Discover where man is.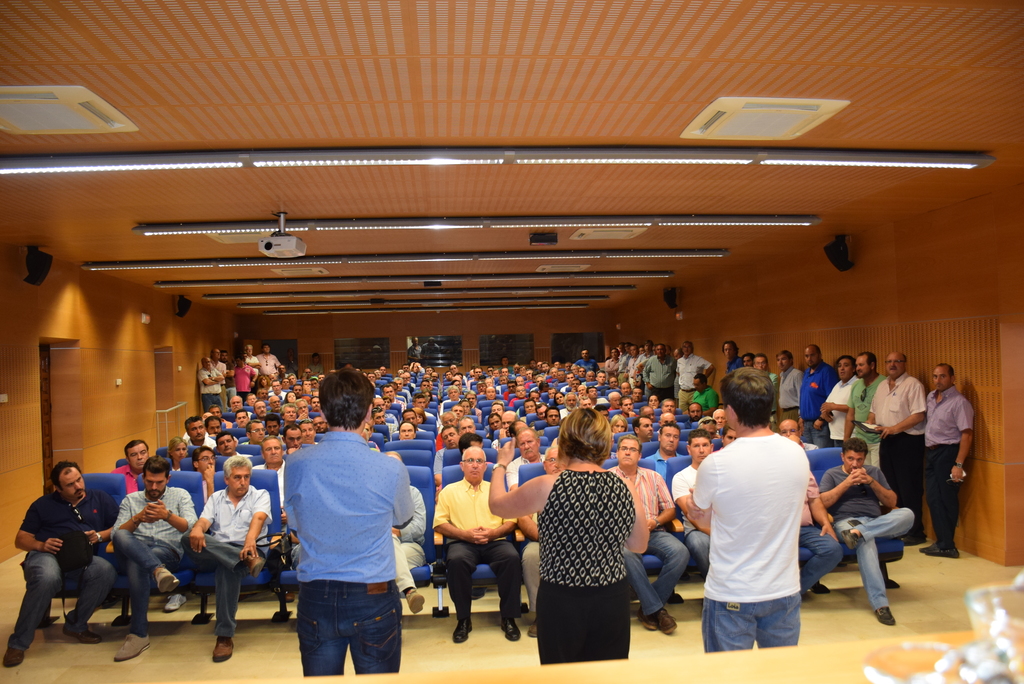
Discovered at region(611, 435, 694, 634).
